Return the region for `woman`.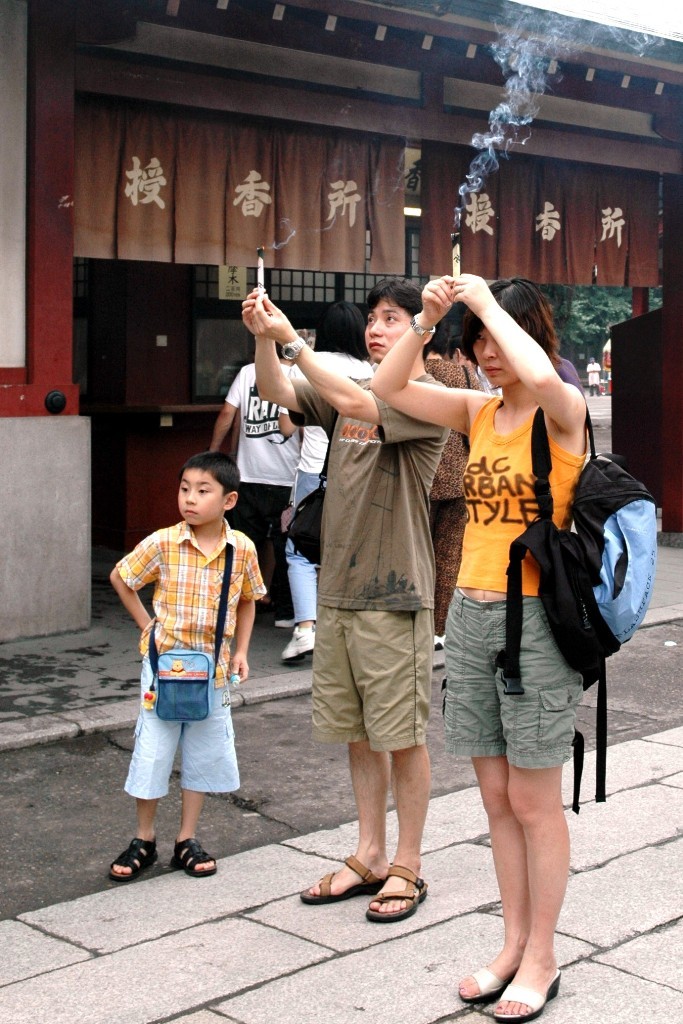
[left=407, top=253, right=621, bottom=887].
